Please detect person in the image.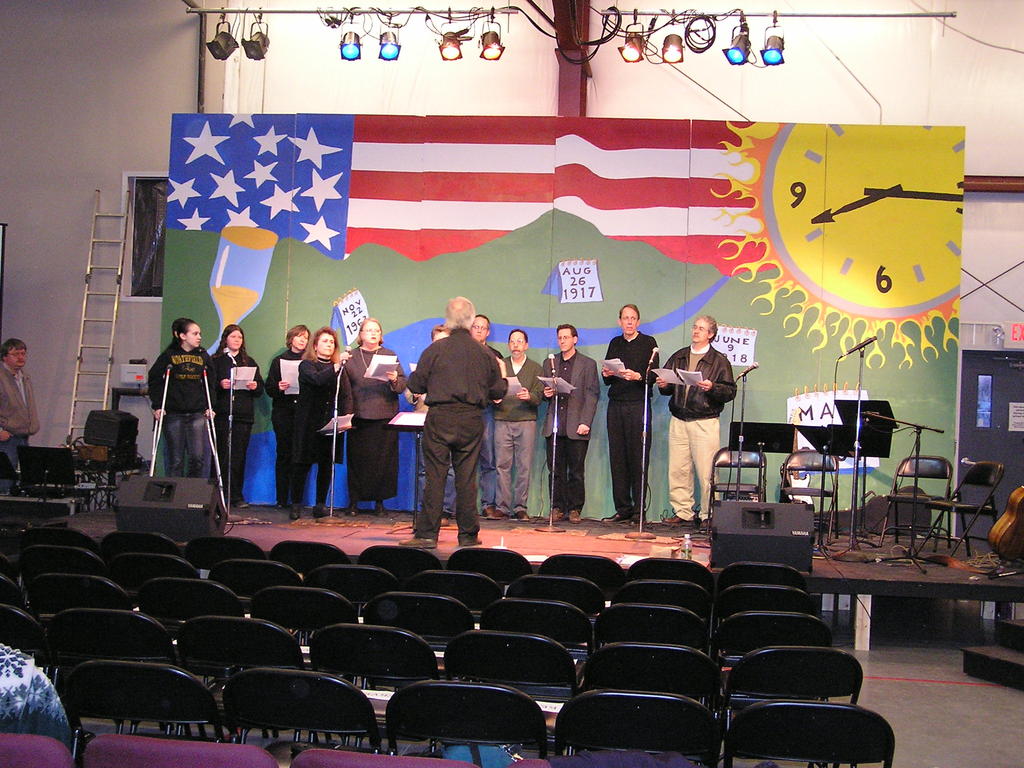
665, 328, 717, 515.
